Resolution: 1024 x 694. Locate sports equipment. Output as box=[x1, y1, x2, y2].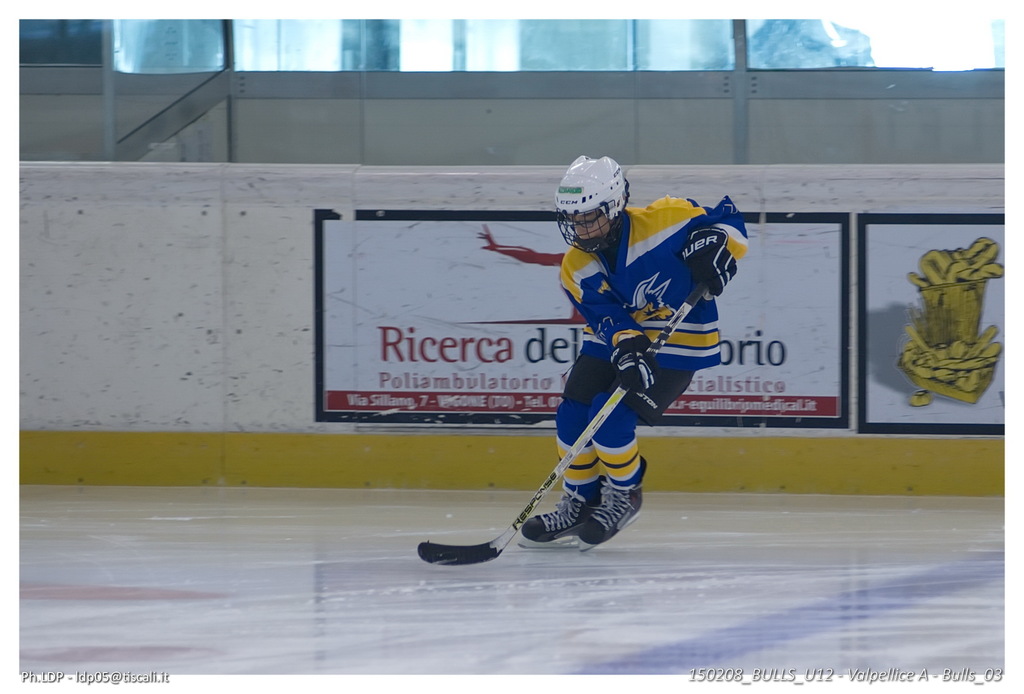
box=[519, 474, 605, 547].
